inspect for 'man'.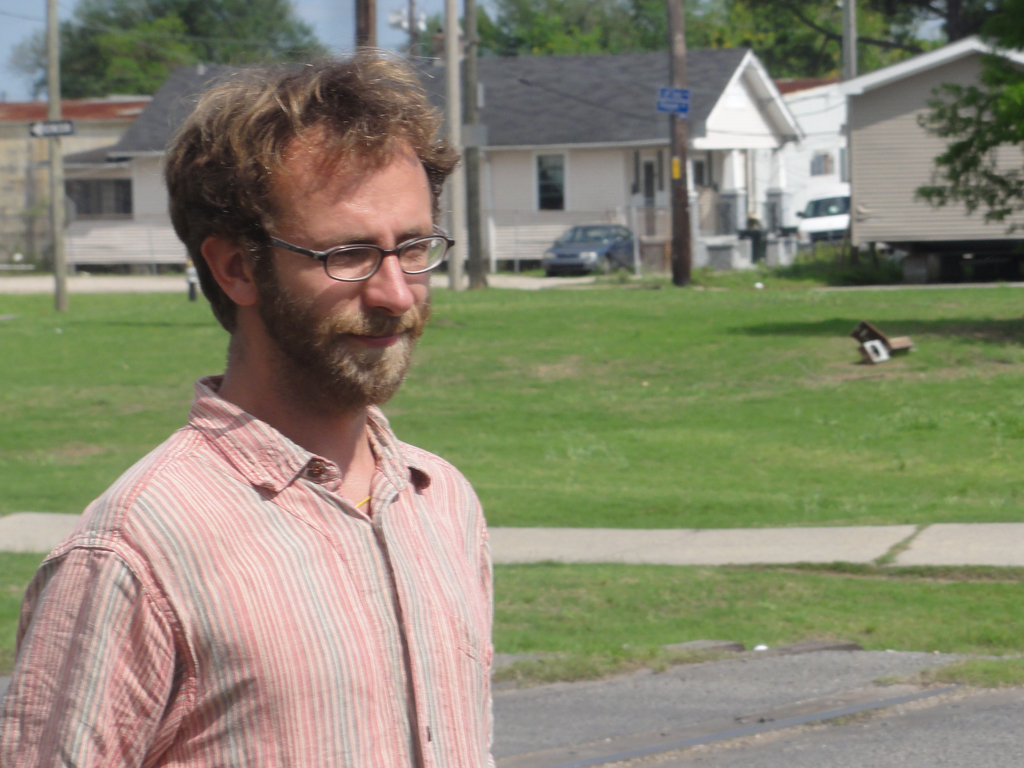
Inspection: [x1=35, y1=61, x2=527, y2=746].
